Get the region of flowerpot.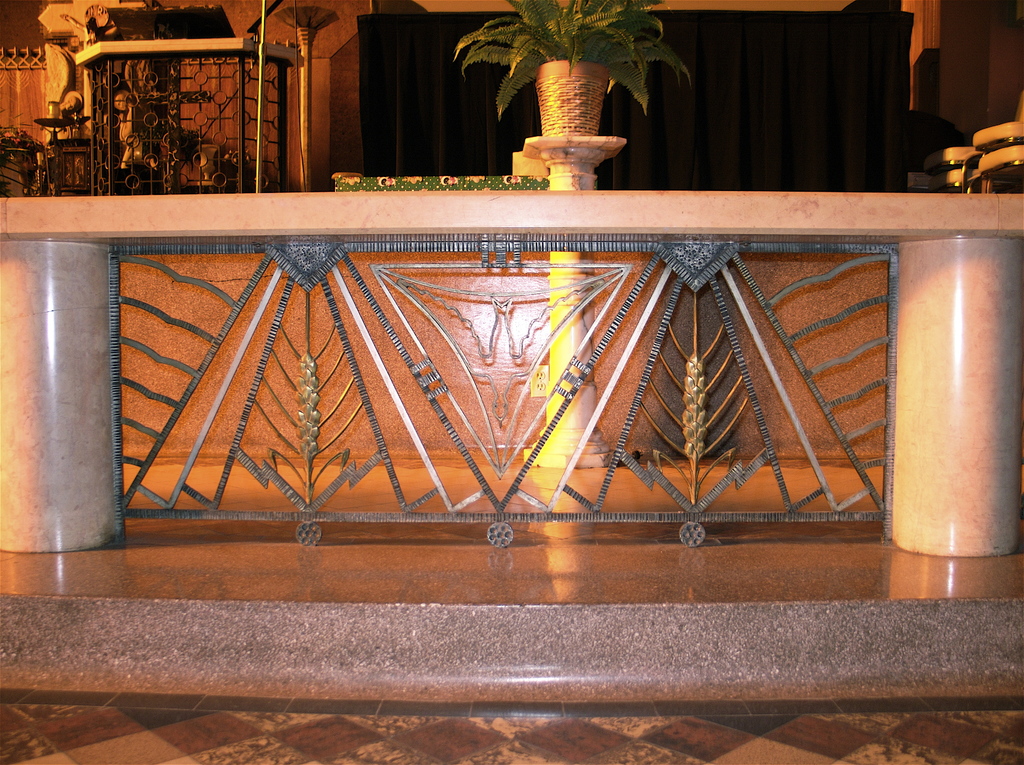
Rect(535, 55, 610, 136).
